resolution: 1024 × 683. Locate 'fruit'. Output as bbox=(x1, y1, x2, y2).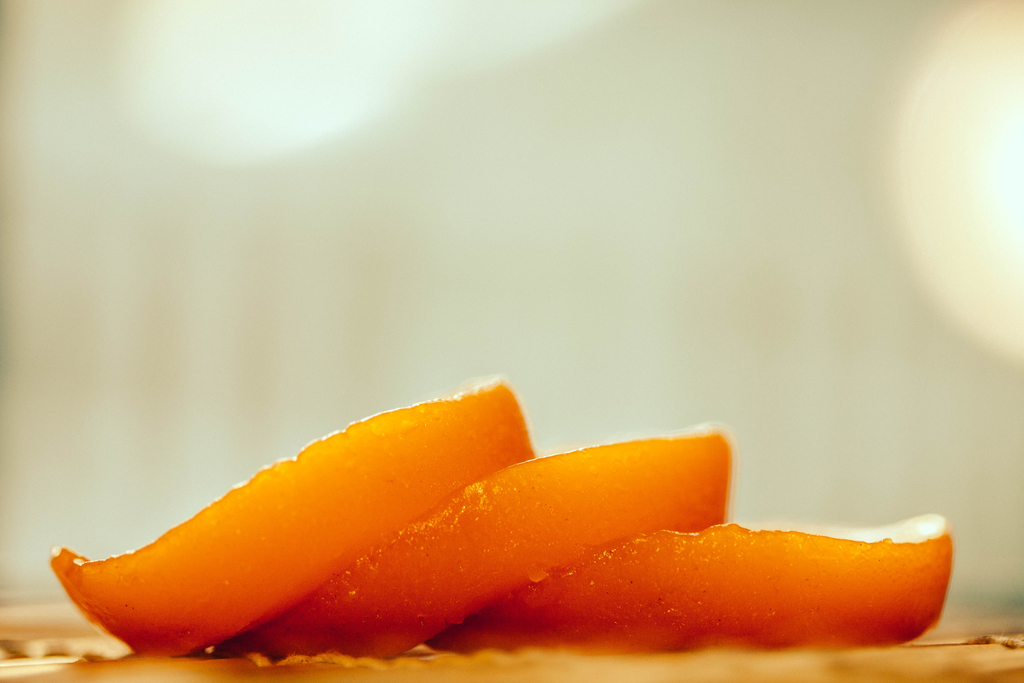
bbox=(422, 509, 954, 652).
